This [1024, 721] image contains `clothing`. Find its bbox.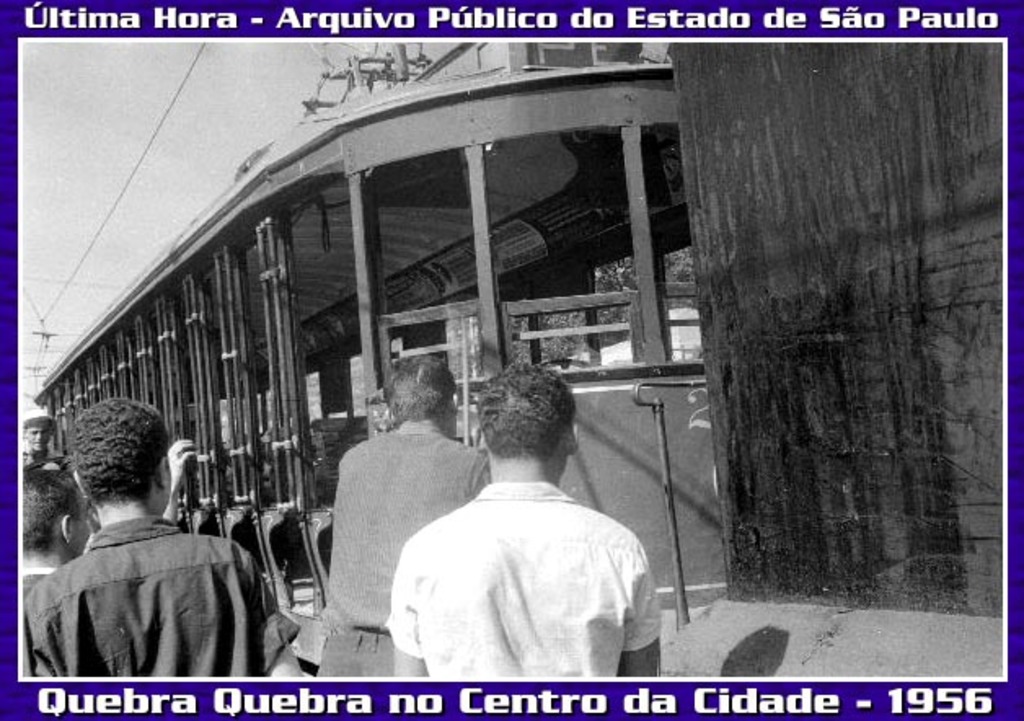
x1=315, y1=422, x2=491, y2=677.
